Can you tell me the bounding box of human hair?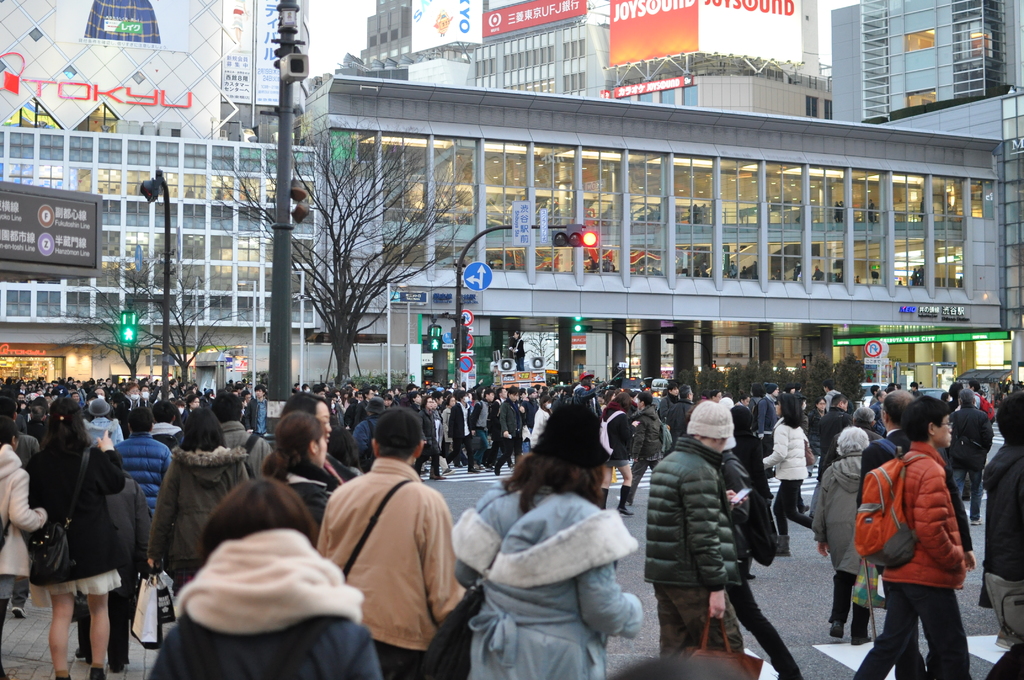
l=0, t=414, r=18, b=447.
